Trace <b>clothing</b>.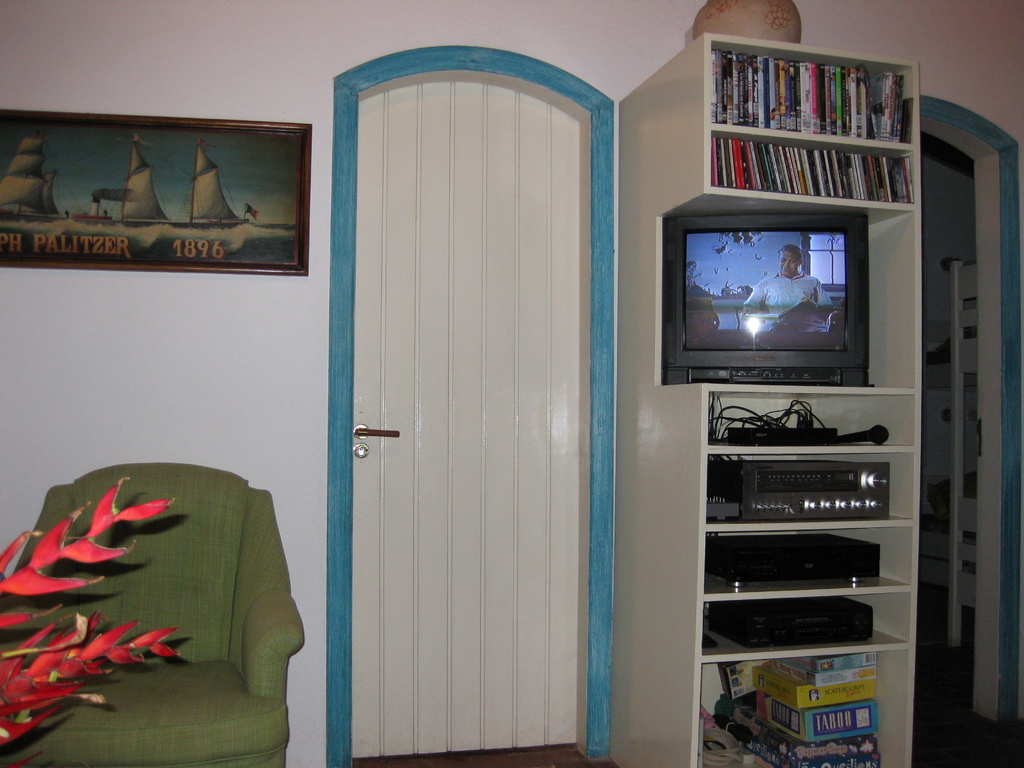
Traced to (left=743, top=272, right=832, bottom=335).
